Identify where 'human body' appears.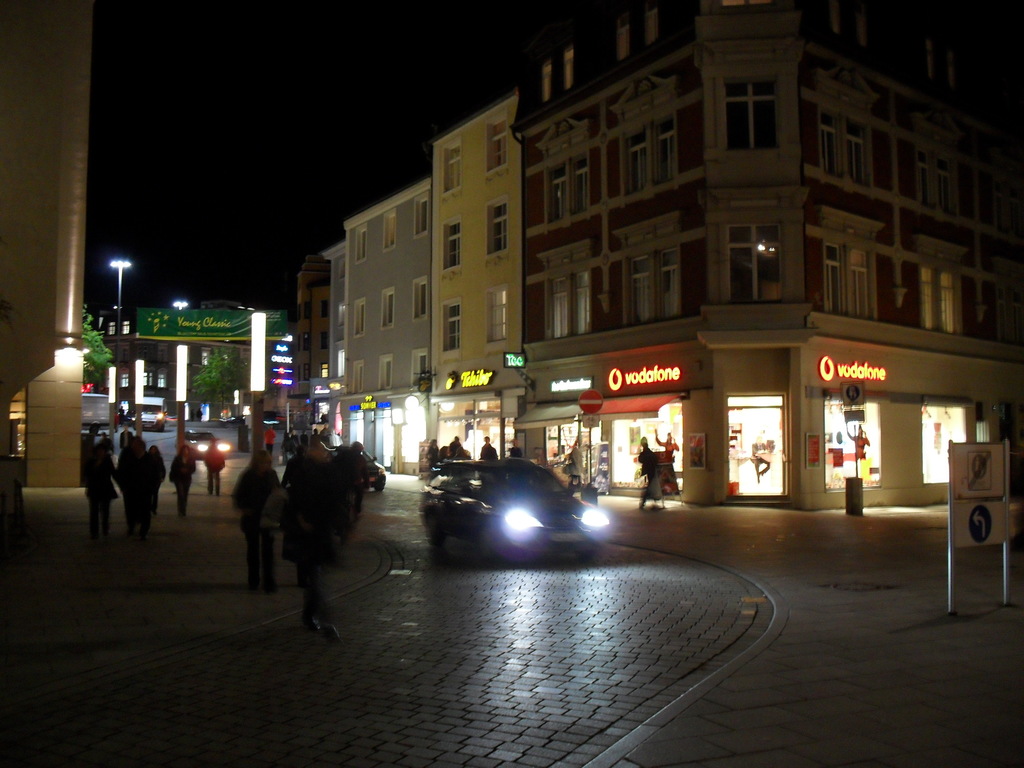
Appears at x1=116, y1=433, x2=132, y2=447.
